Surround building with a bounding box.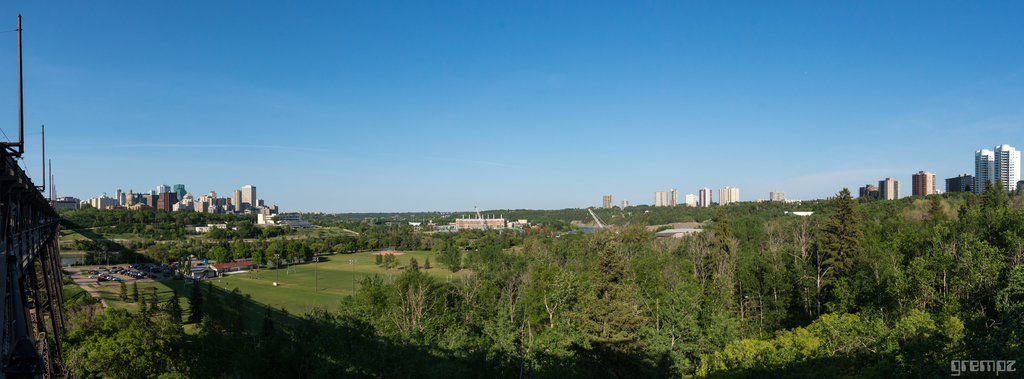
pyautogui.locateOnScreen(452, 210, 511, 231).
